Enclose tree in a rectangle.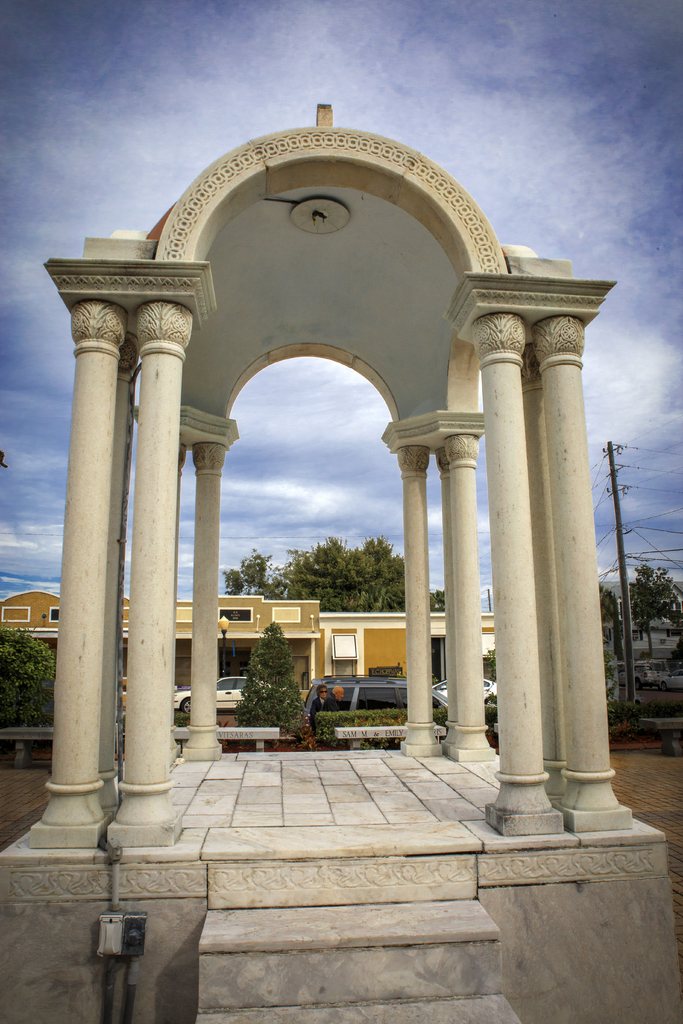
Rect(626, 556, 679, 655).
